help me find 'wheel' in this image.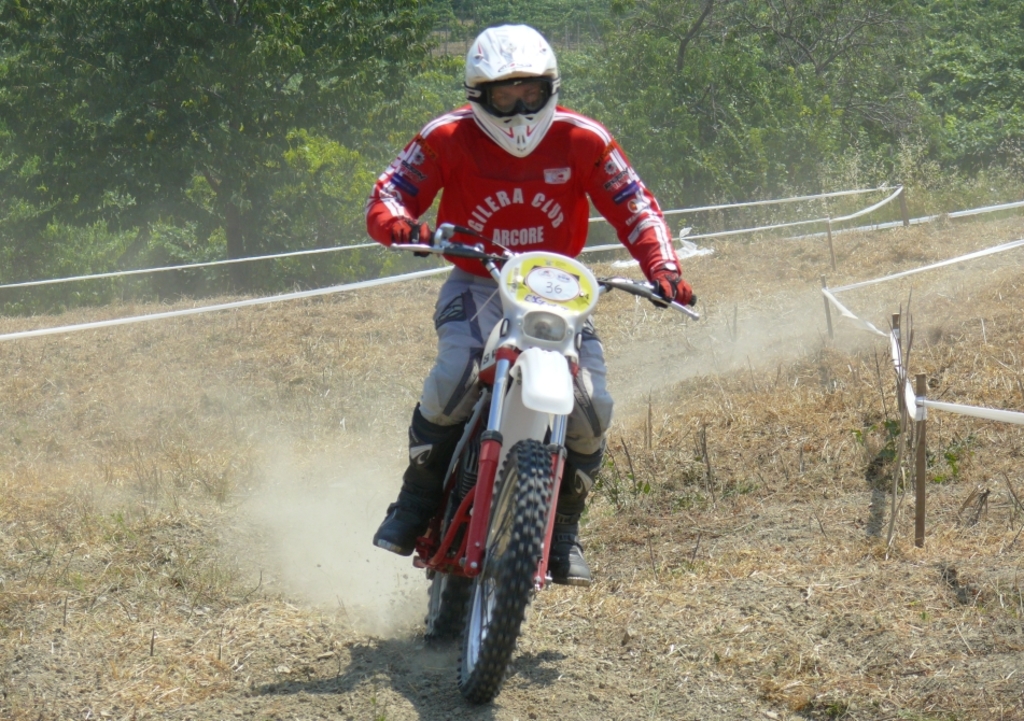
Found it: x1=458 y1=435 x2=556 y2=706.
